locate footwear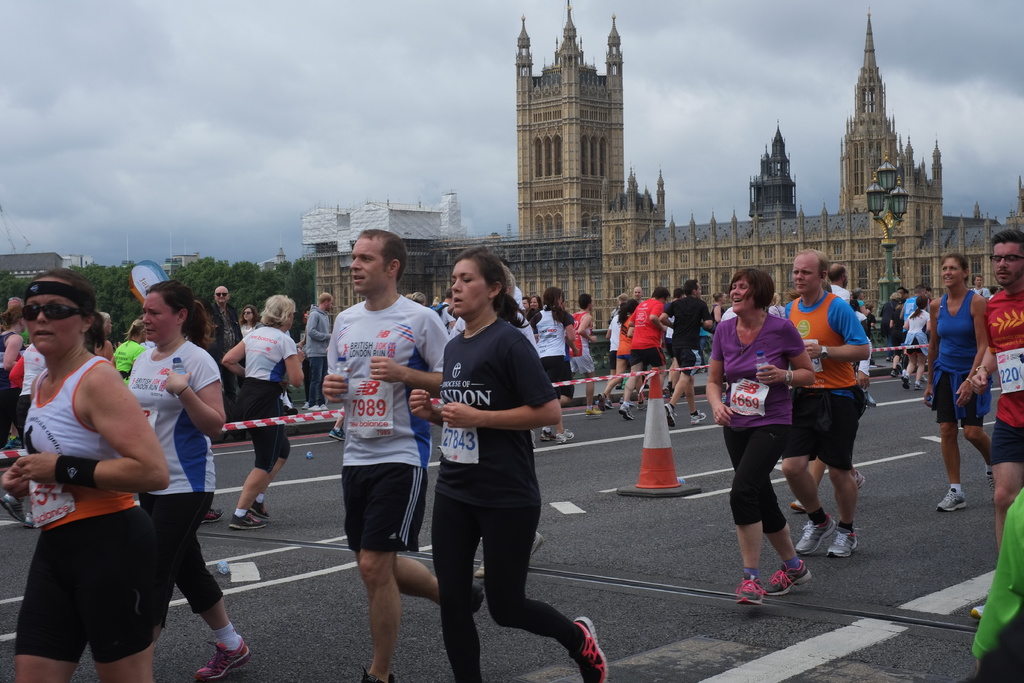
204,498,228,527
